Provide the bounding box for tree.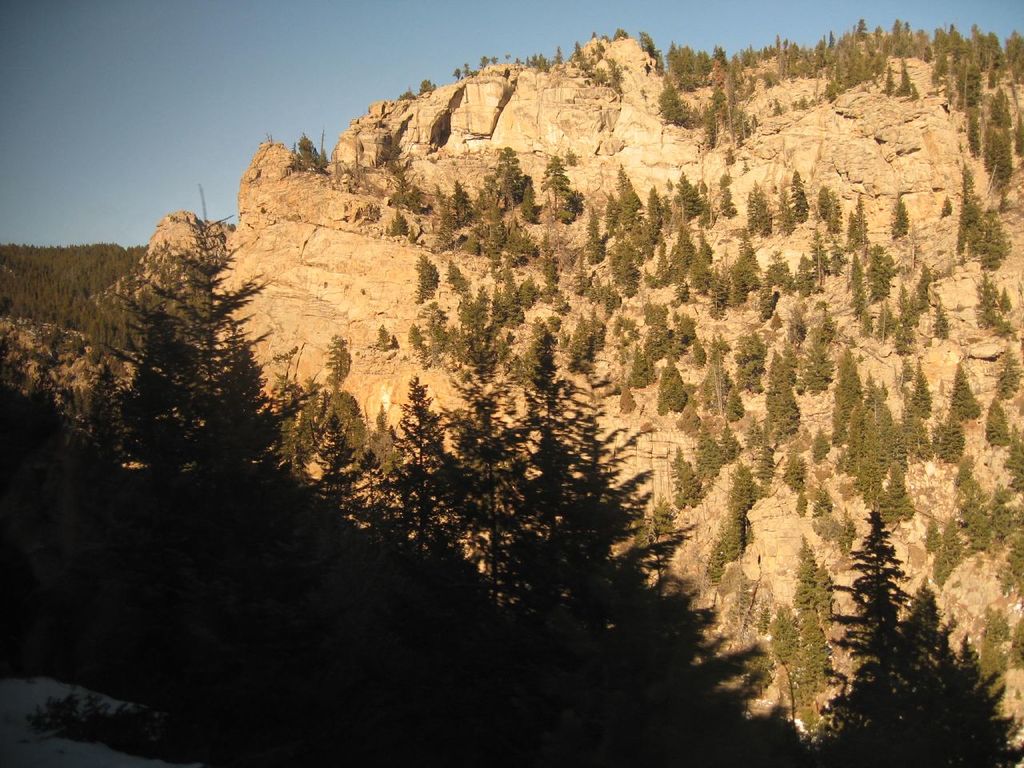
(803, 493, 978, 745).
